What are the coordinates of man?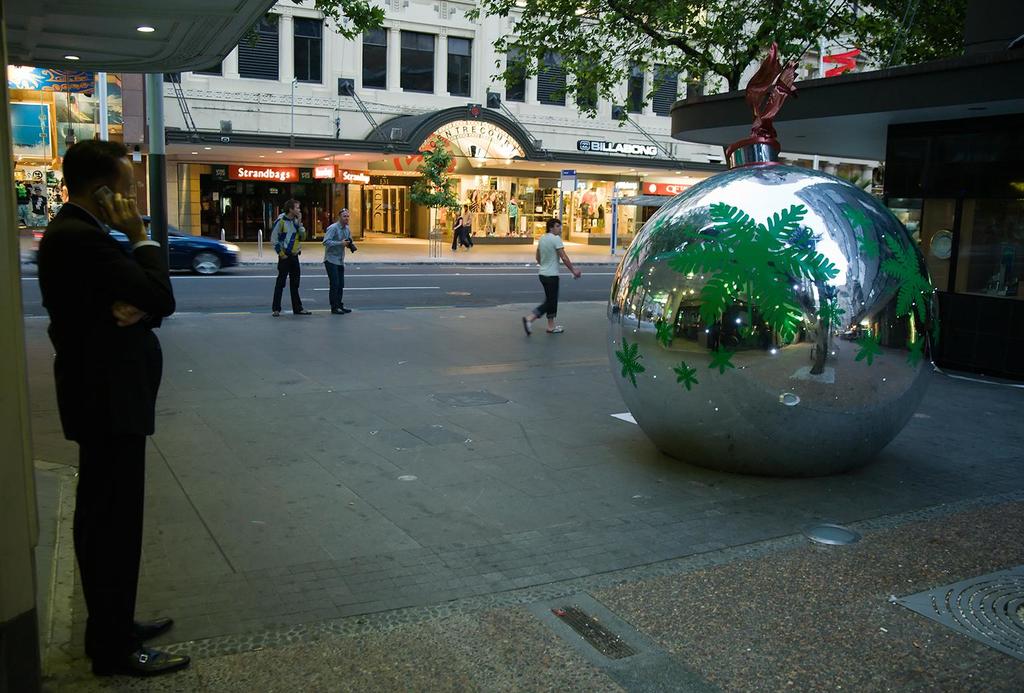
<region>265, 196, 313, 322</region>.
